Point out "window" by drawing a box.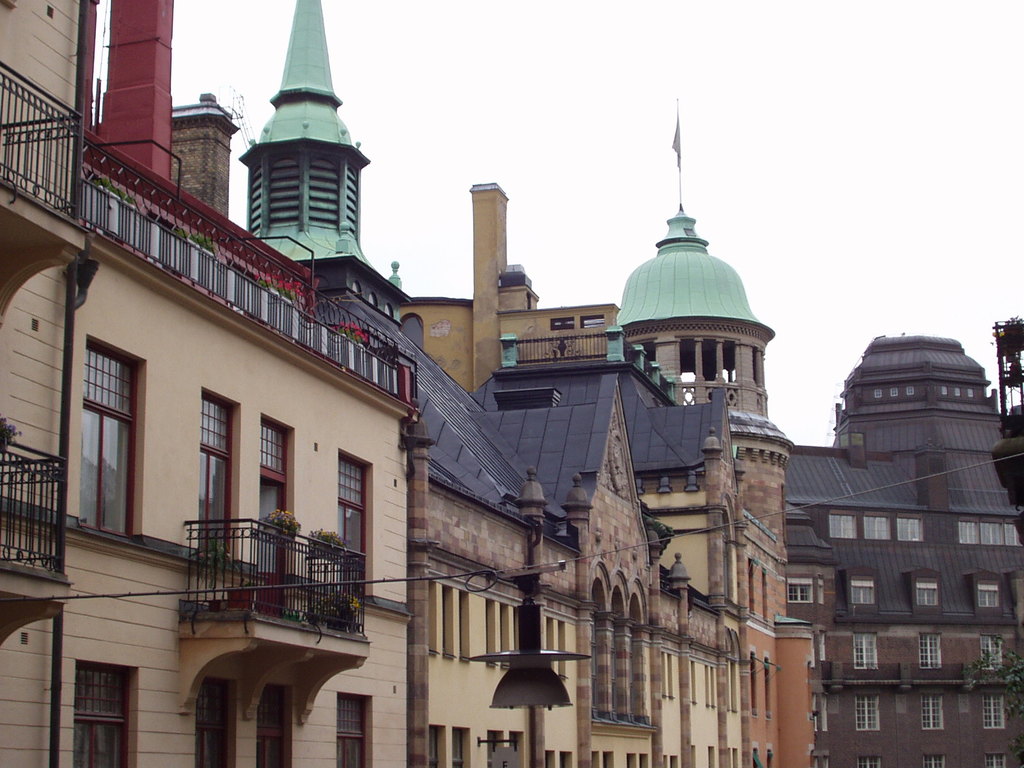
l=611, t=623, r=624, b=723.
